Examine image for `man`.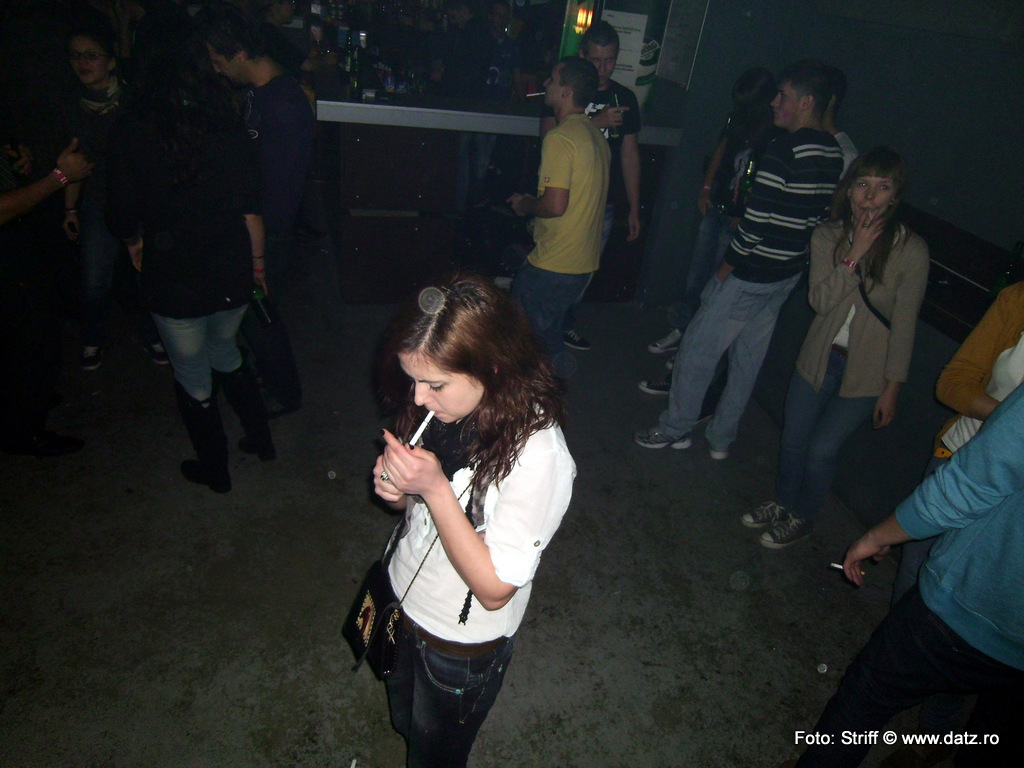
Examination result: 434 1 493 219.
